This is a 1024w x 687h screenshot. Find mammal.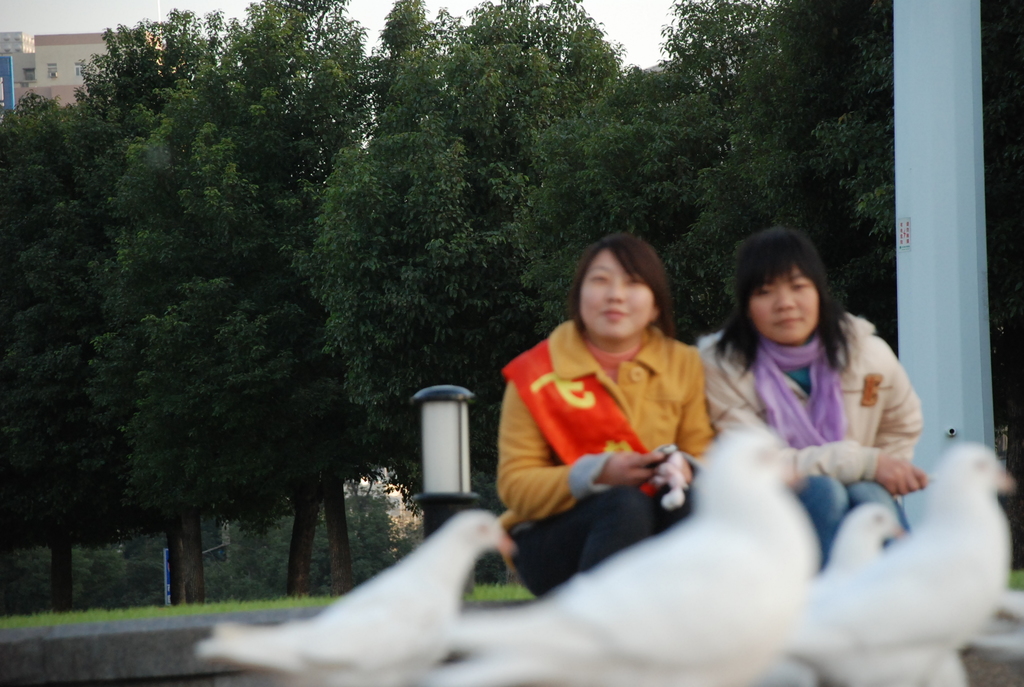
Bounding box: crop(488, 232, 714, 599).
